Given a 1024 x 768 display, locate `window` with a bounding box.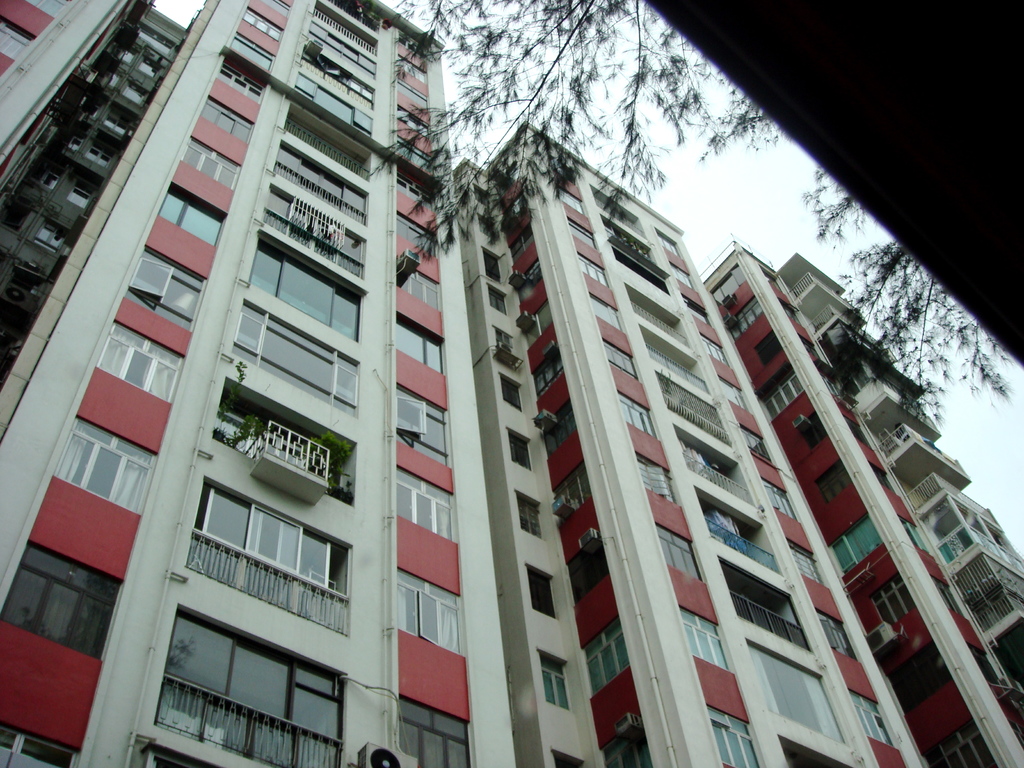
Located: 181 102 250 197.
